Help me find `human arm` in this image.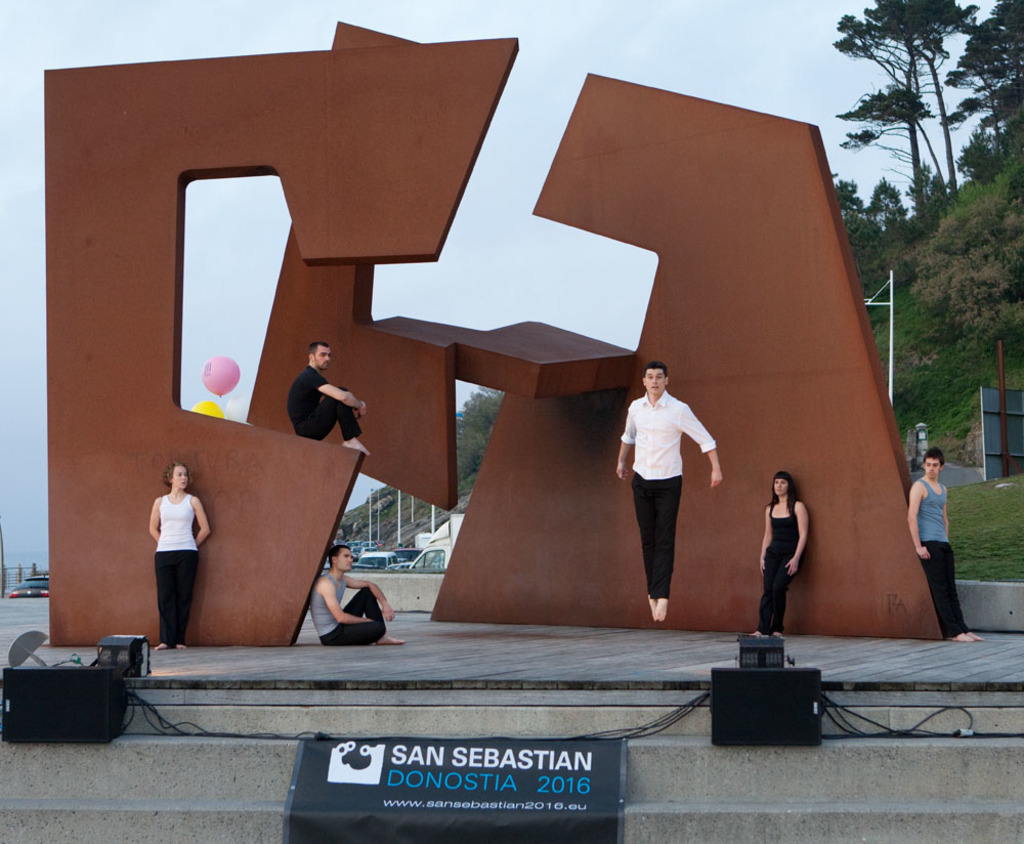
Found it: crop(617, 397, 641, 479).
